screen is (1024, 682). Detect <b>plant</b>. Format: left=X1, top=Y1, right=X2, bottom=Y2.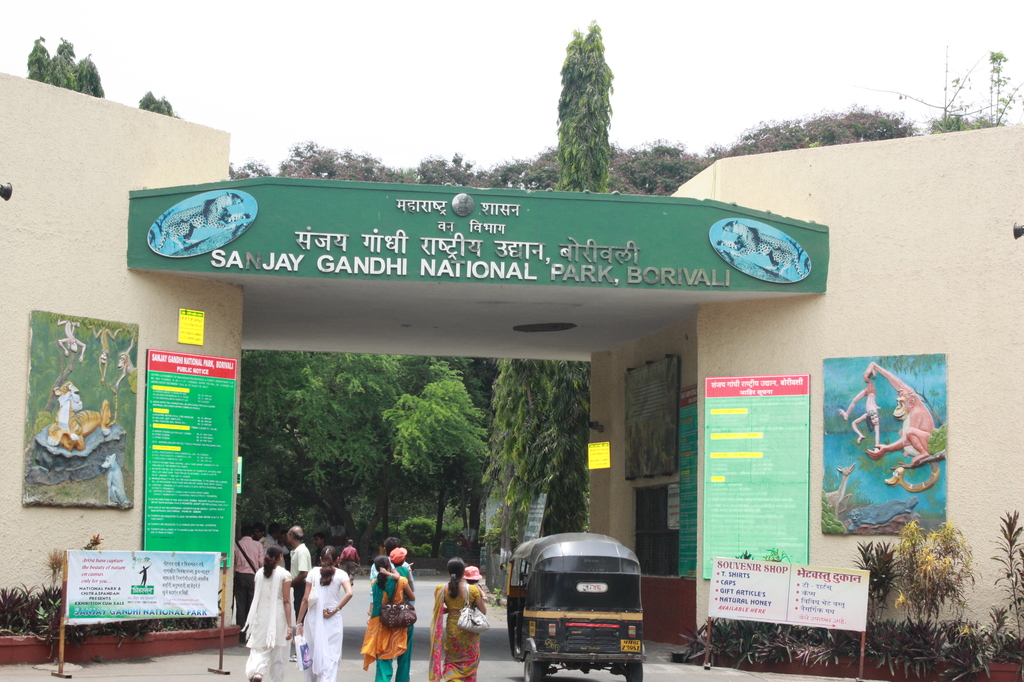
left=398, top=514, right=437, bottom=555.
